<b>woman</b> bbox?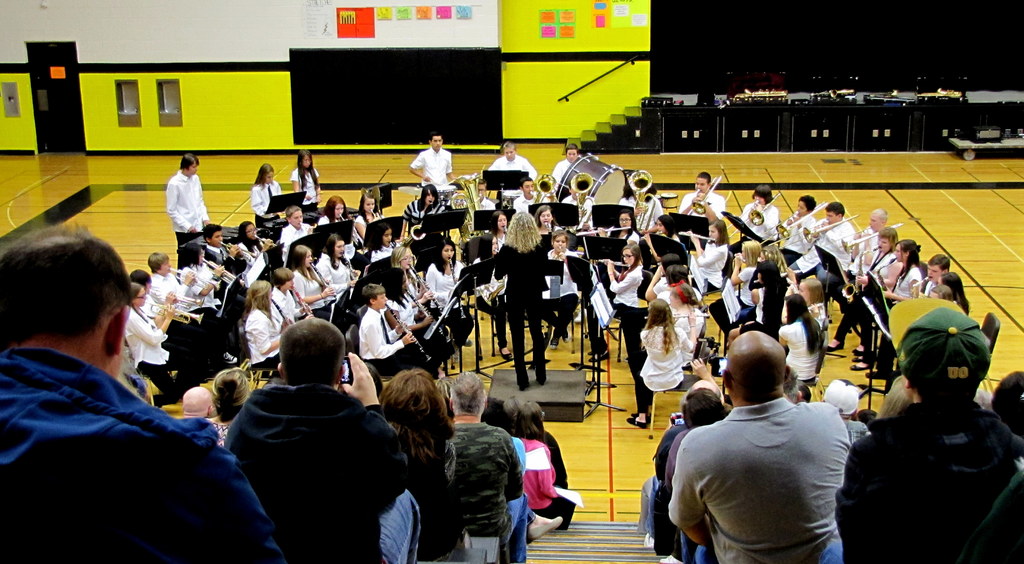
692 220 730 294
